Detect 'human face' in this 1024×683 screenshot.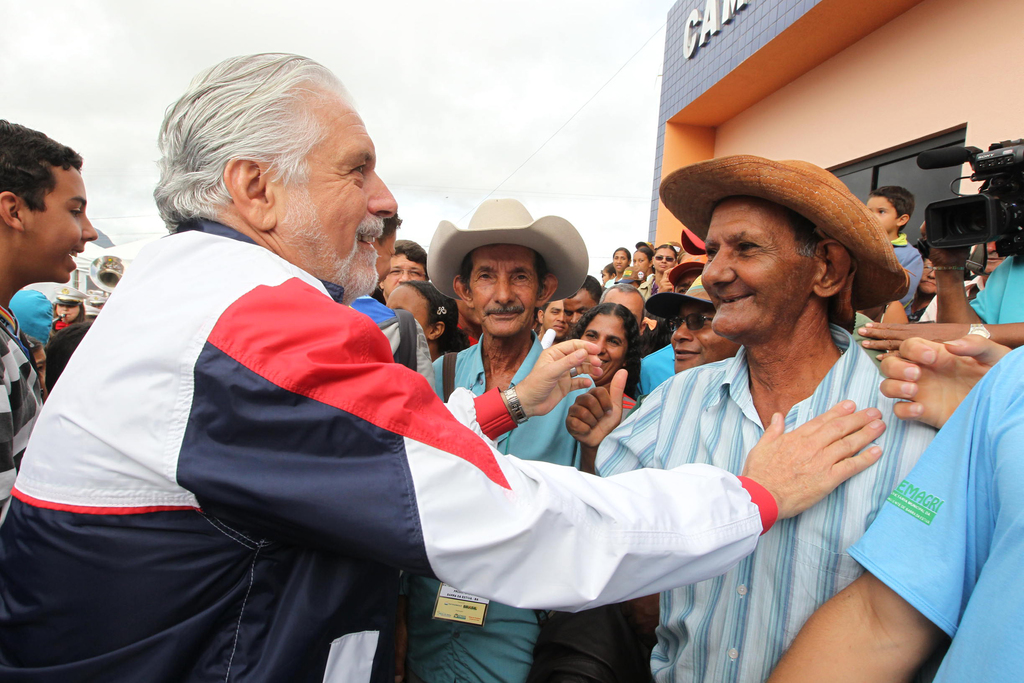
Detection: bbox=[19, 154, 97, 283].
